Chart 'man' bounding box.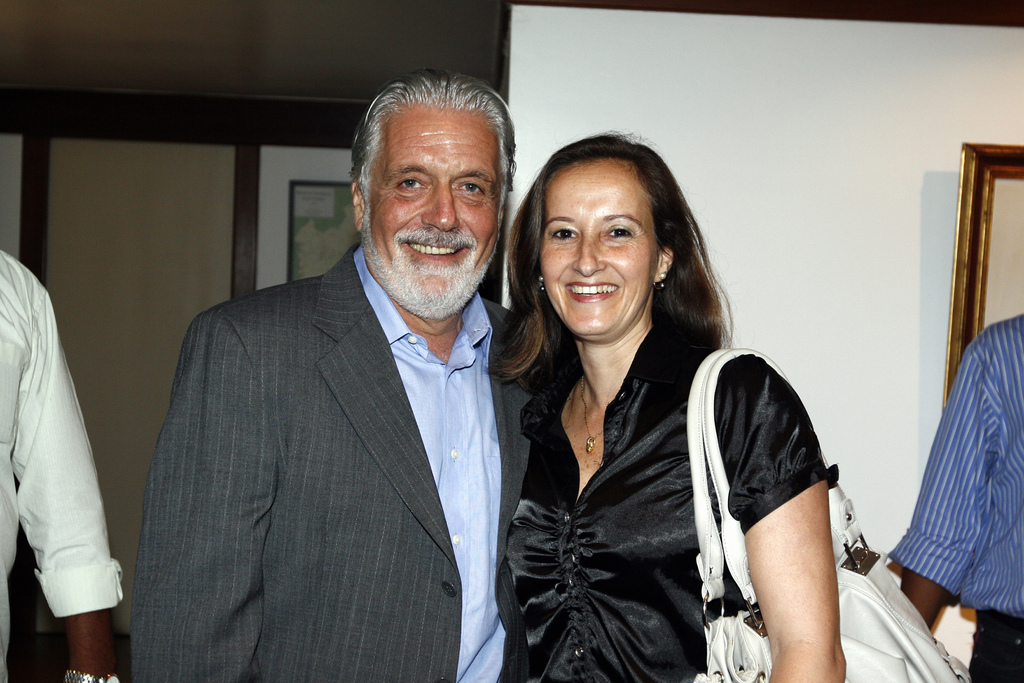
Charted: (888, 314, 1023, 682).
